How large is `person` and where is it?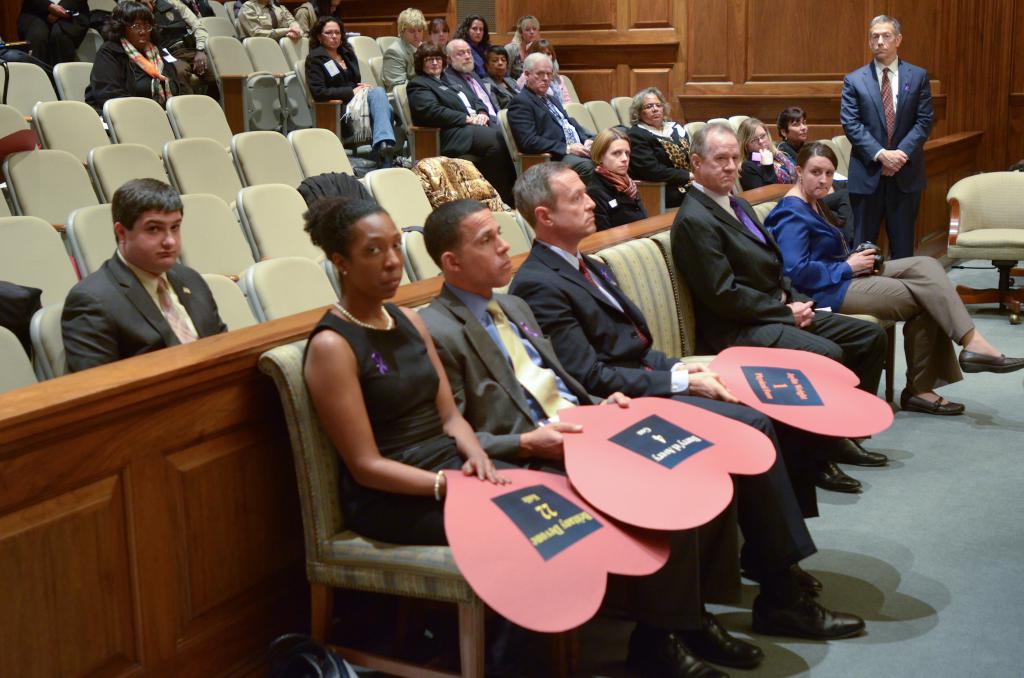
Bounding box: <bbox>45, 170, 221, 392</bbox>.
